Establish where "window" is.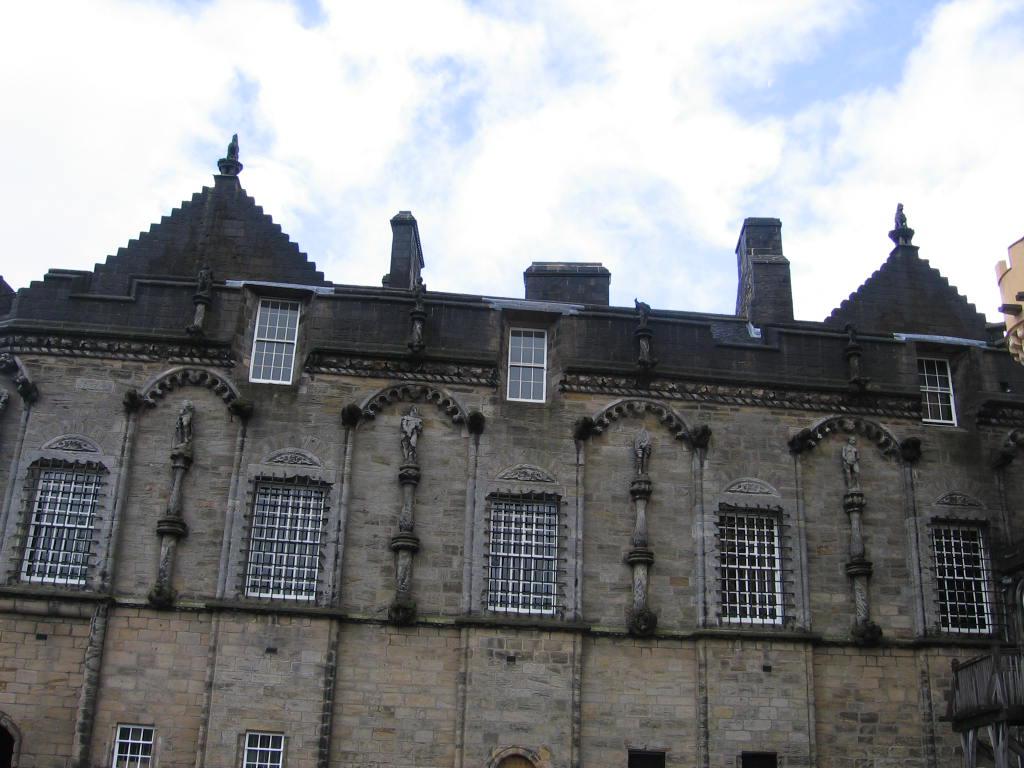
Established at bbox=[714, 504, 792, 631].
